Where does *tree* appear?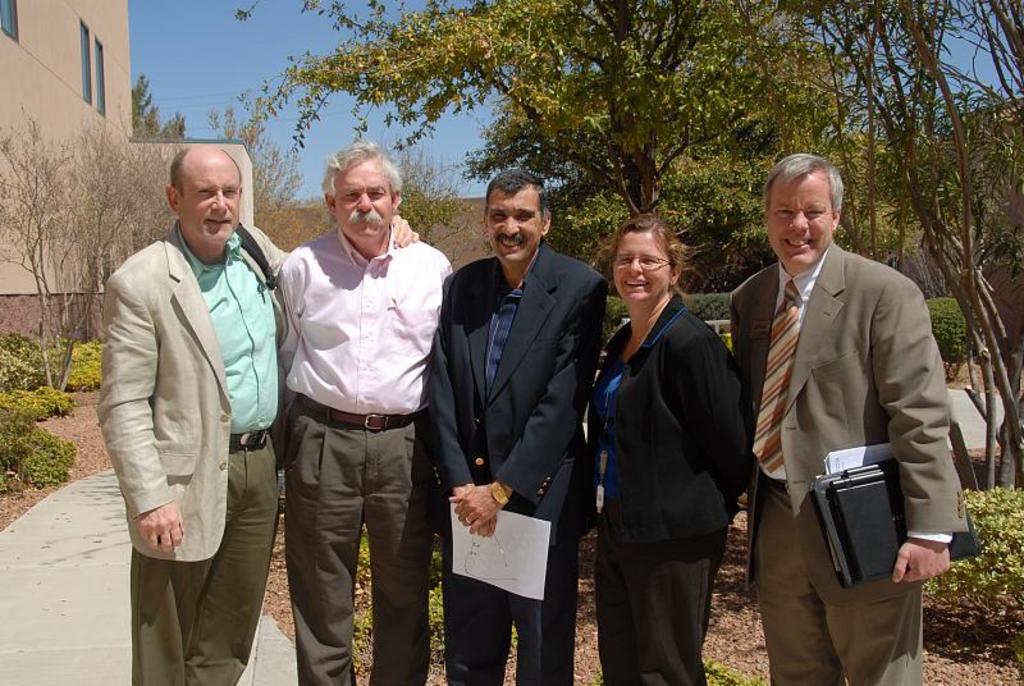
Appears at <bbox>163, 111, 189, 140</bbox>.
